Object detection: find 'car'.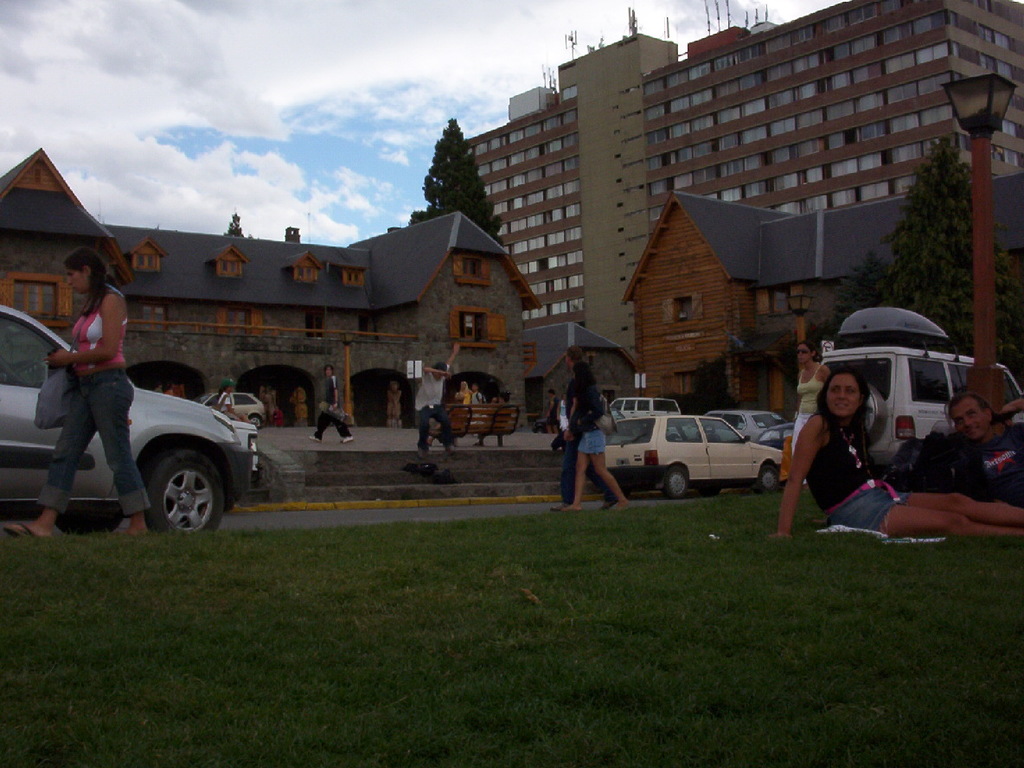
pyautogui.locateOnScreen(606, 391, 684, 420).
